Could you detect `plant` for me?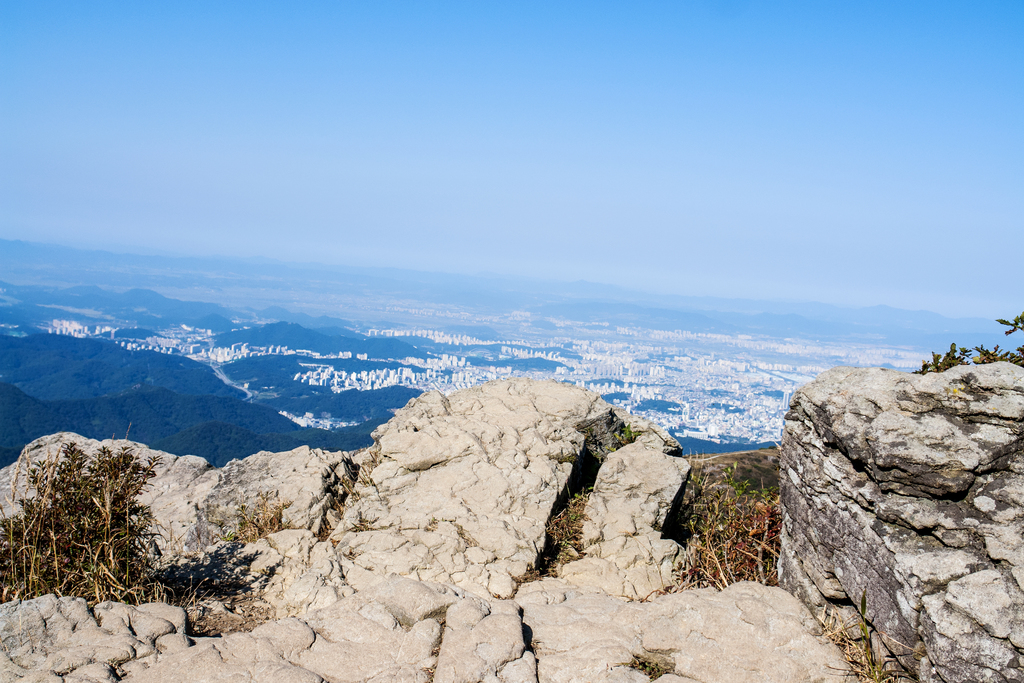
Detection result: [607,420,641,453].
